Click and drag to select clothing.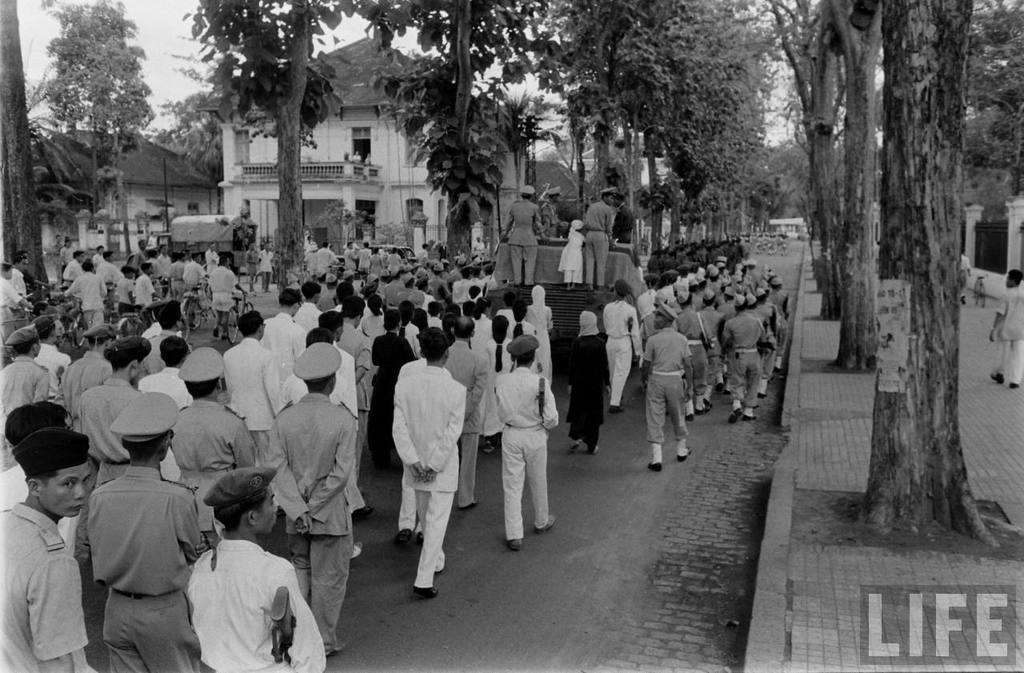
Selection: detection(442, 331, 487, 416).
